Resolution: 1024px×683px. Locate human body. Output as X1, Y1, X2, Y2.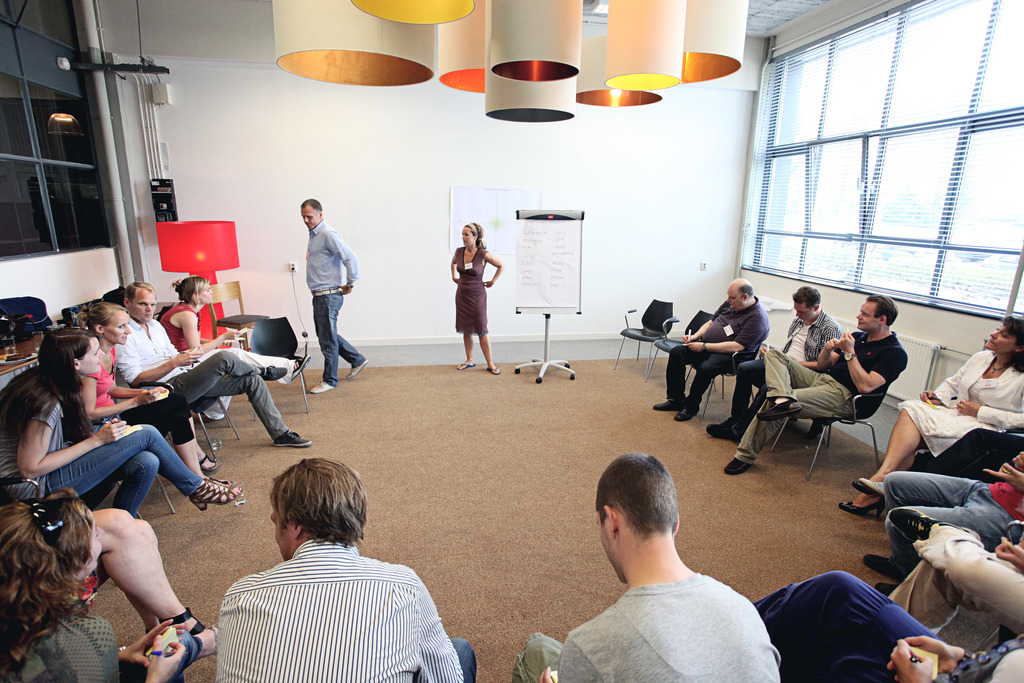
451, 220, 500, 378.
